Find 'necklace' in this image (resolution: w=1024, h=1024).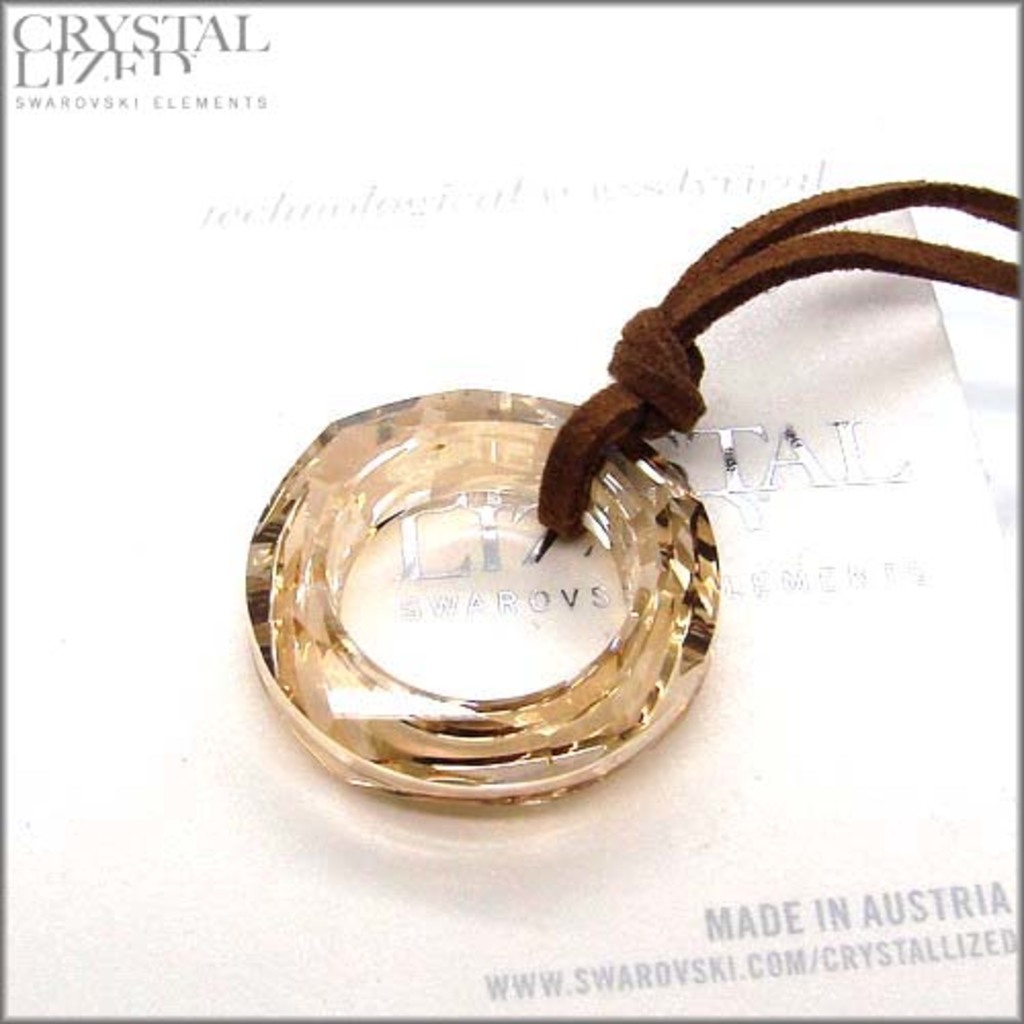
bbox=[238, 180, 1022, 819].
